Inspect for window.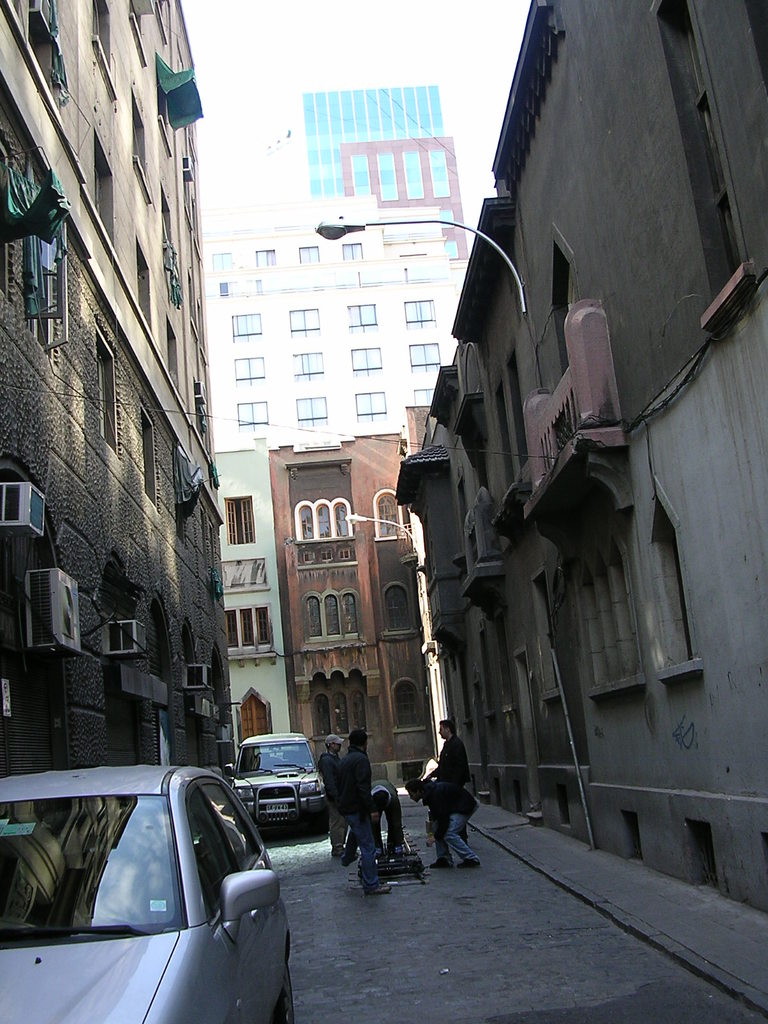
Inspection: locate(305, 596, 323, 638).
